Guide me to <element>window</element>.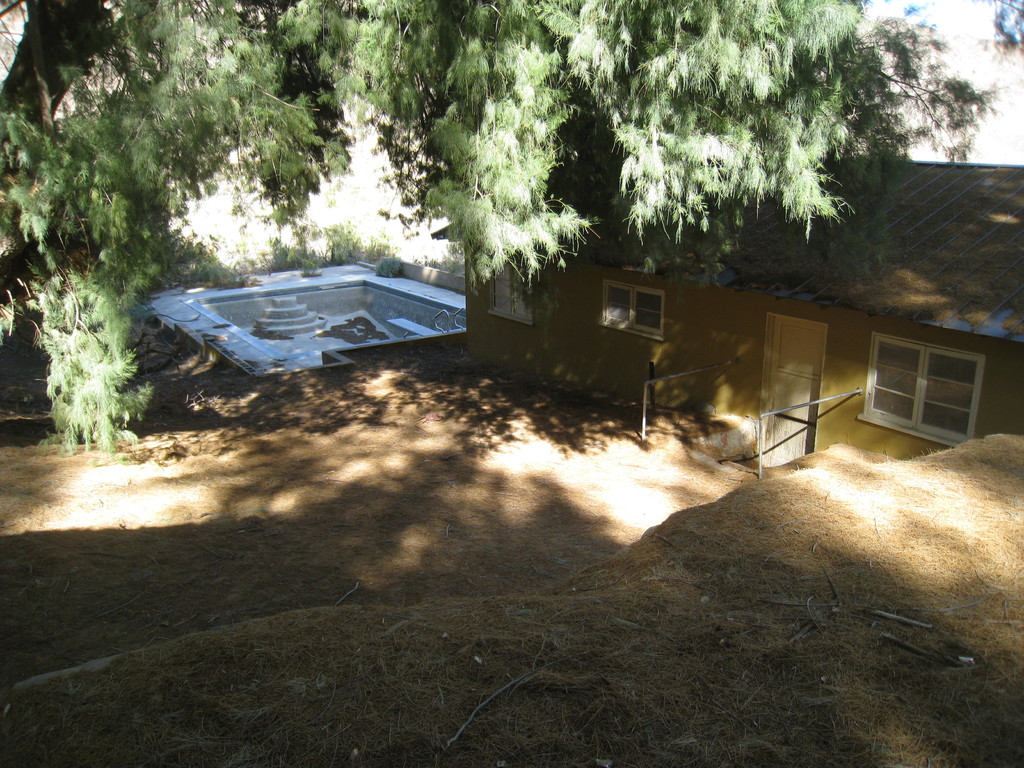
Guidance: (858, 331, 985, 447).
